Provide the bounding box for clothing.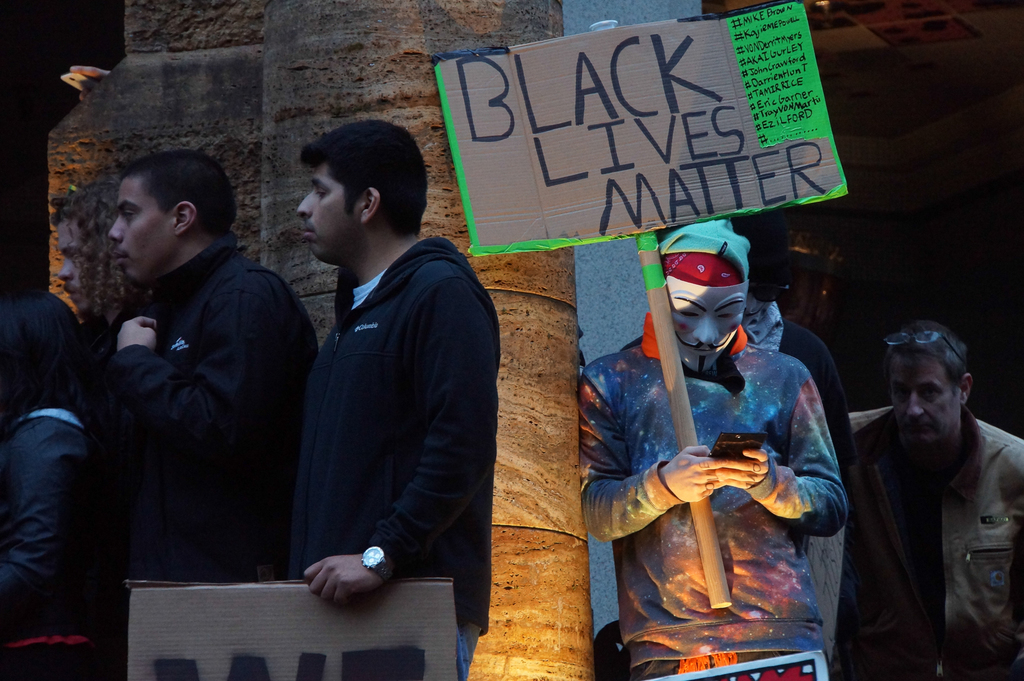
828,401,1023,680.
